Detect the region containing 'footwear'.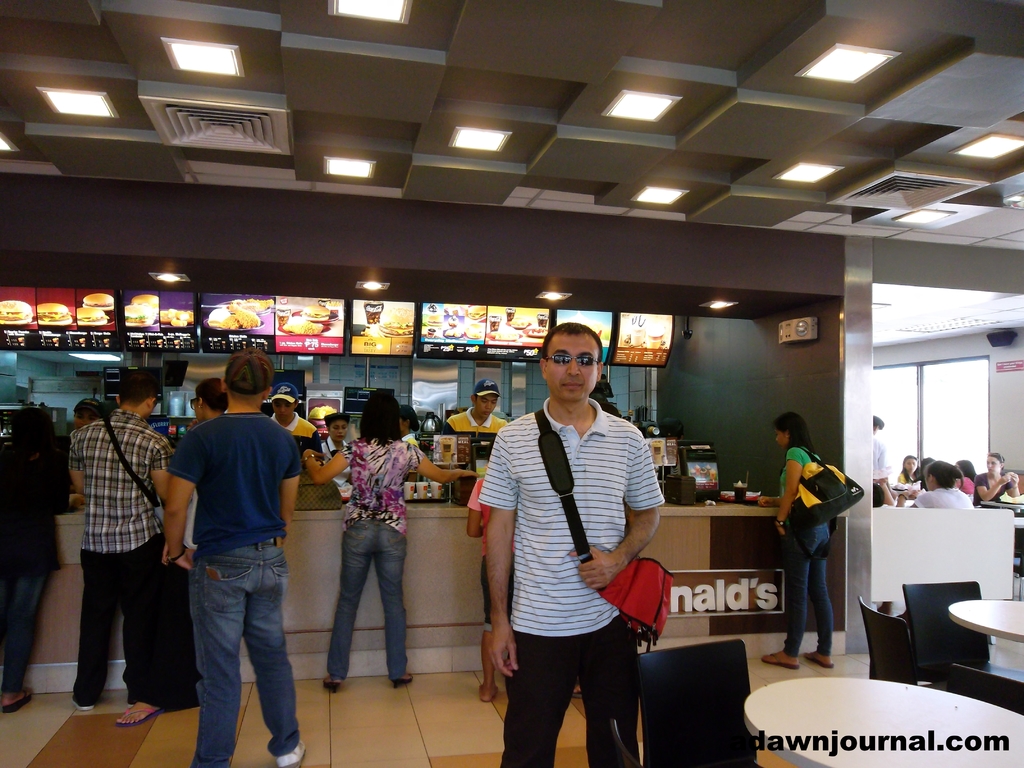
[x1=320, y1=680, x2=341, y2=692].
